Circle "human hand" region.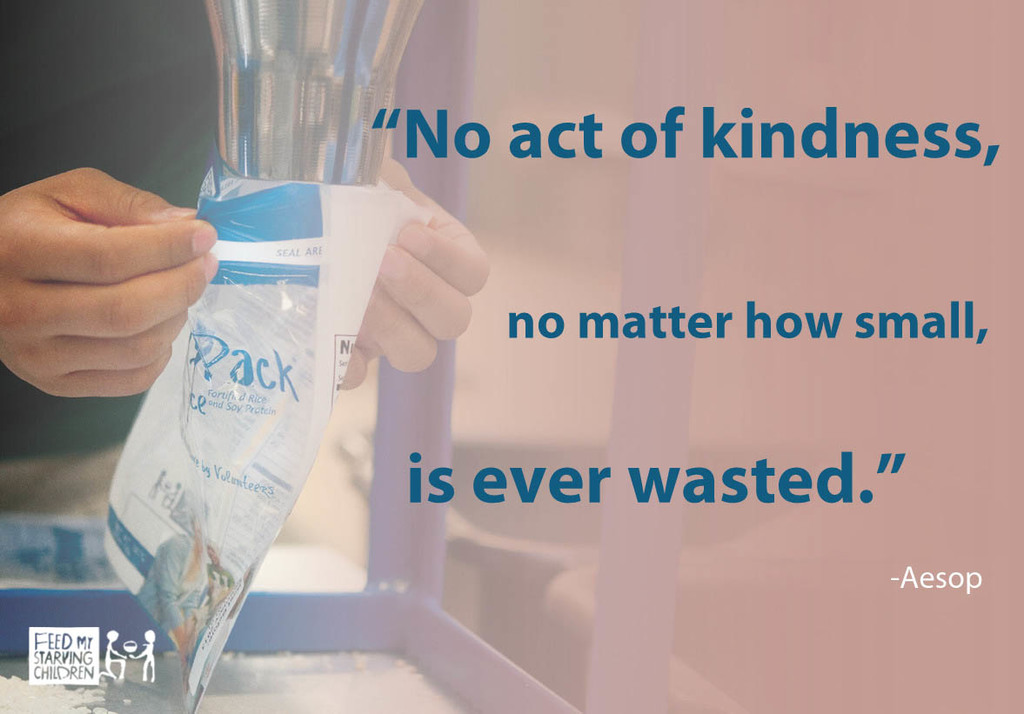
Region: 2, 108, 233, 387.
